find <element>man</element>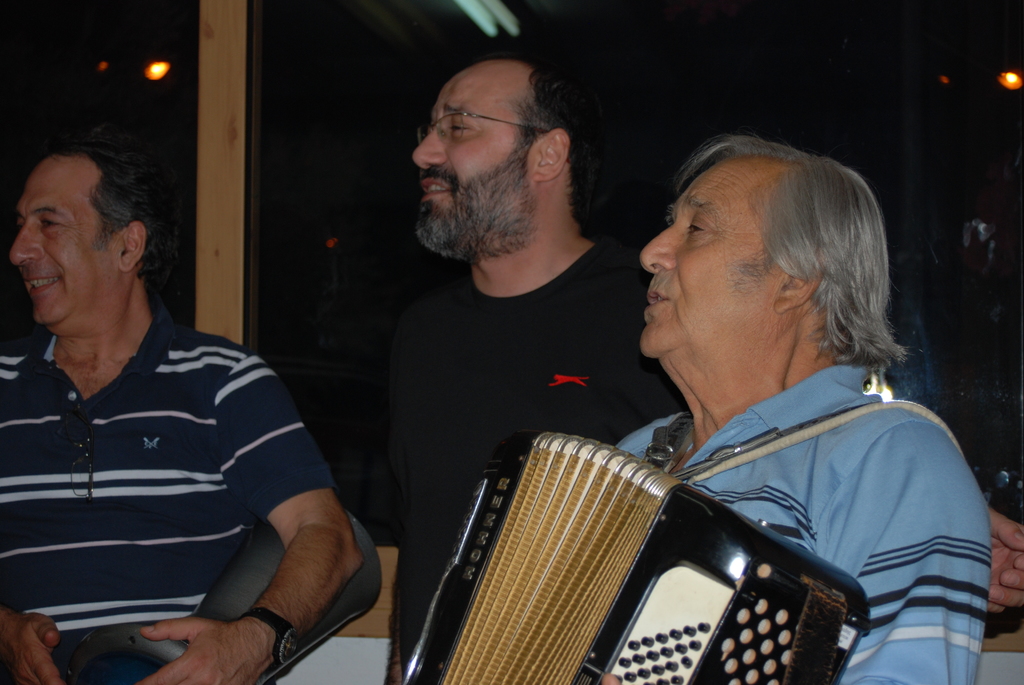
[348,40,694,684]
